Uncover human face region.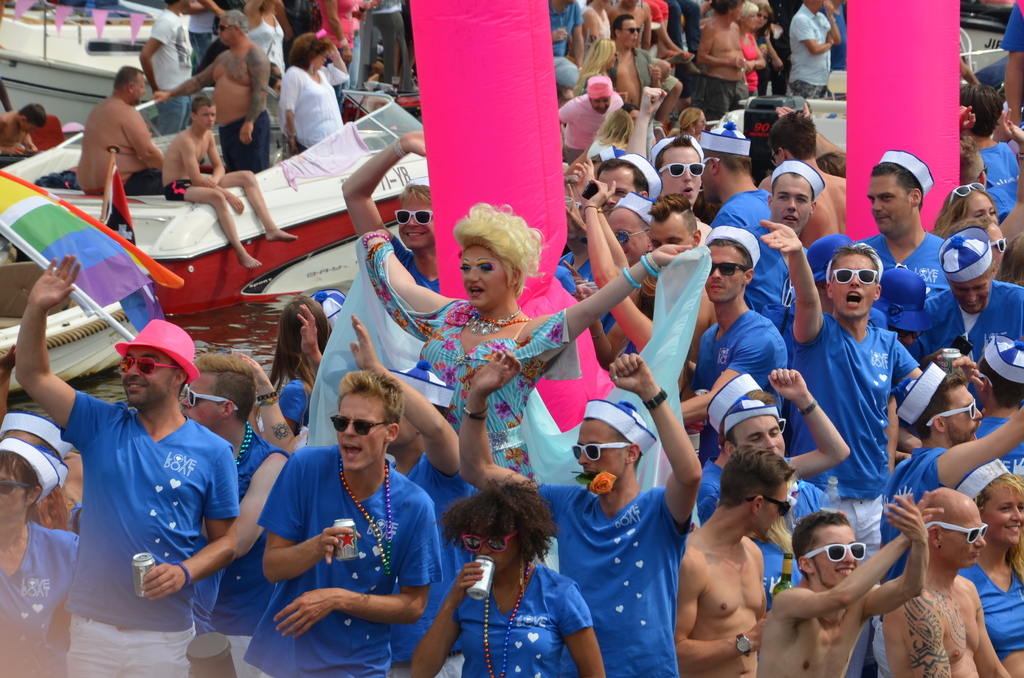
Uncovered: left=392, top=184, right=431, bottom=255.
